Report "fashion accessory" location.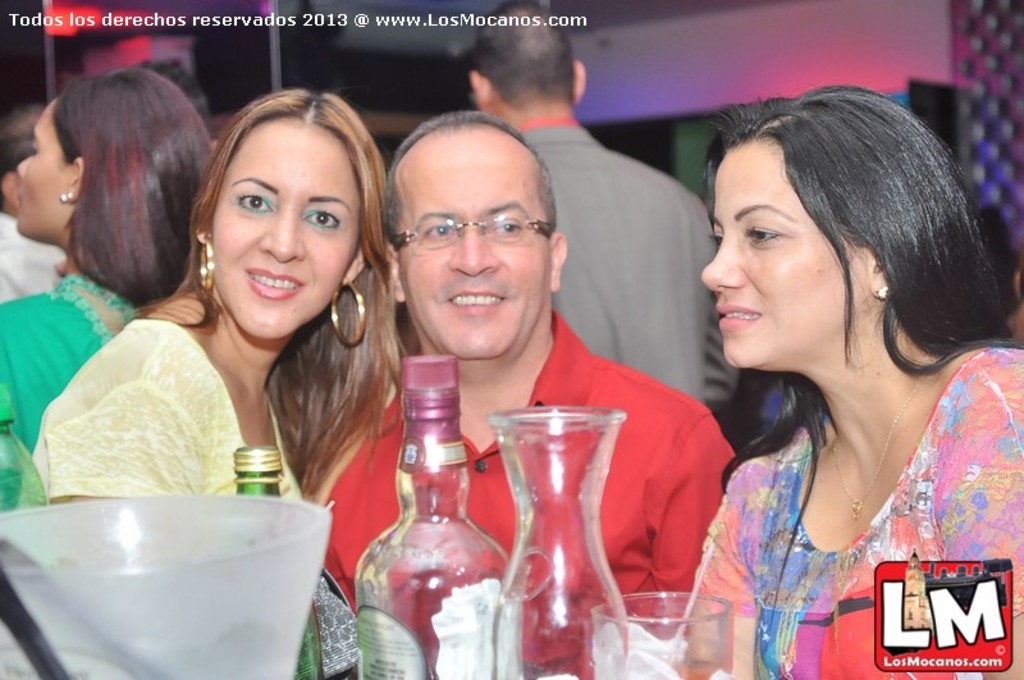
Report: {"left": 823, "top": 353, "right": 936, "bottom": 524}.
